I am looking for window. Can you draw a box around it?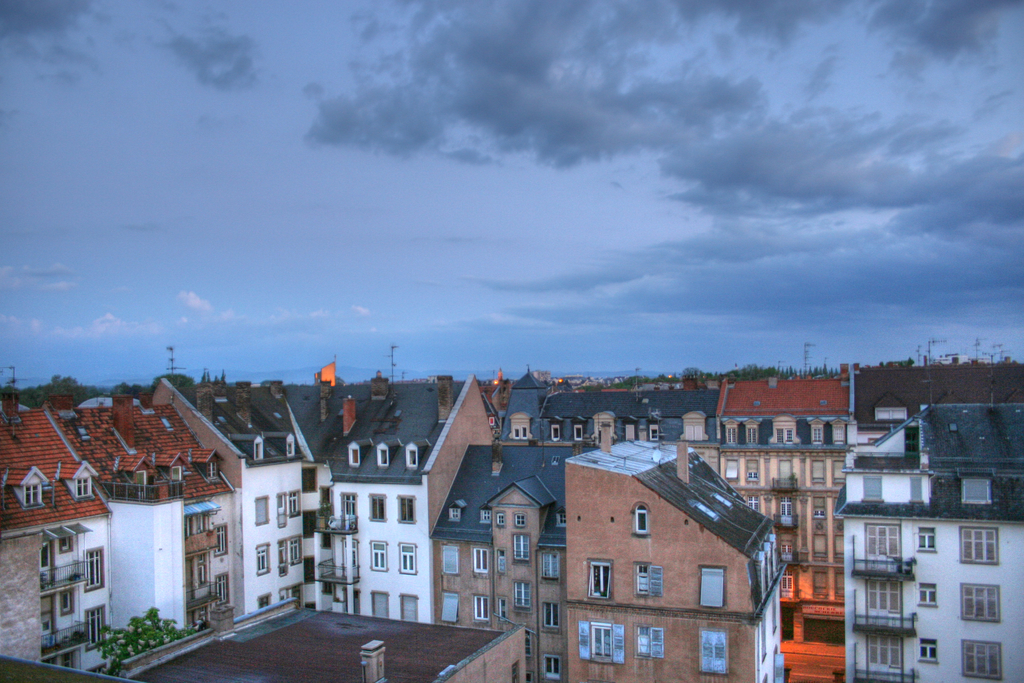
Sure, the bounding box is [195, 512, 204, 532].
